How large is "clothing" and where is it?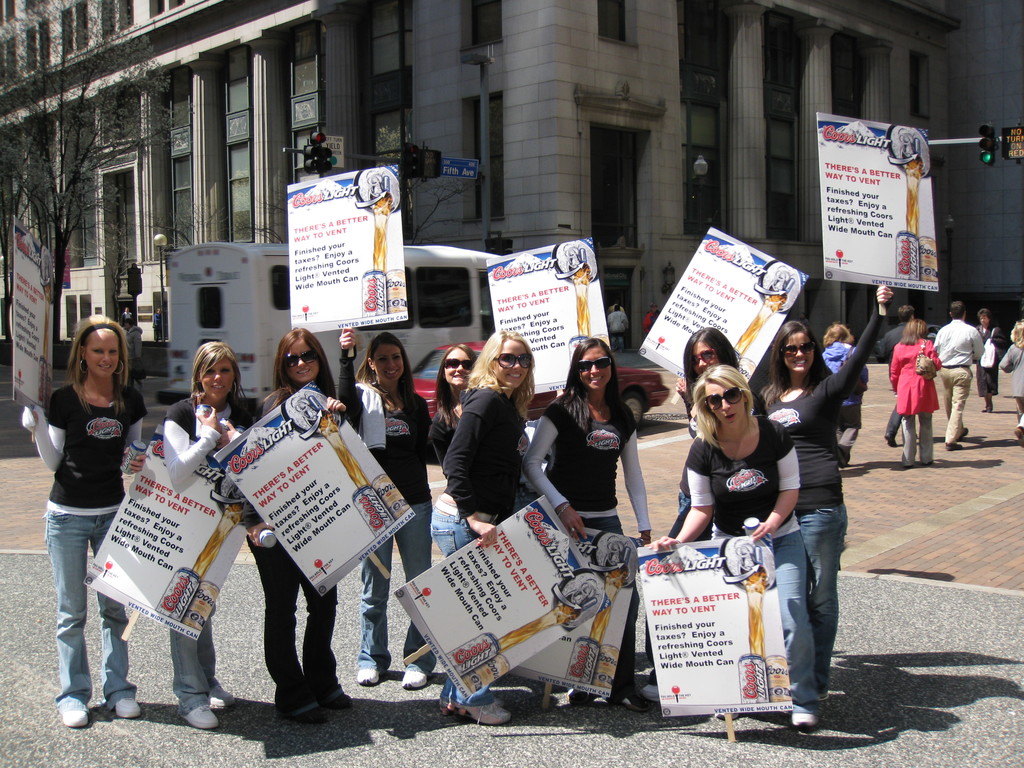
Bounding box: x1=877, y1=323, x2=909, y2=437.
